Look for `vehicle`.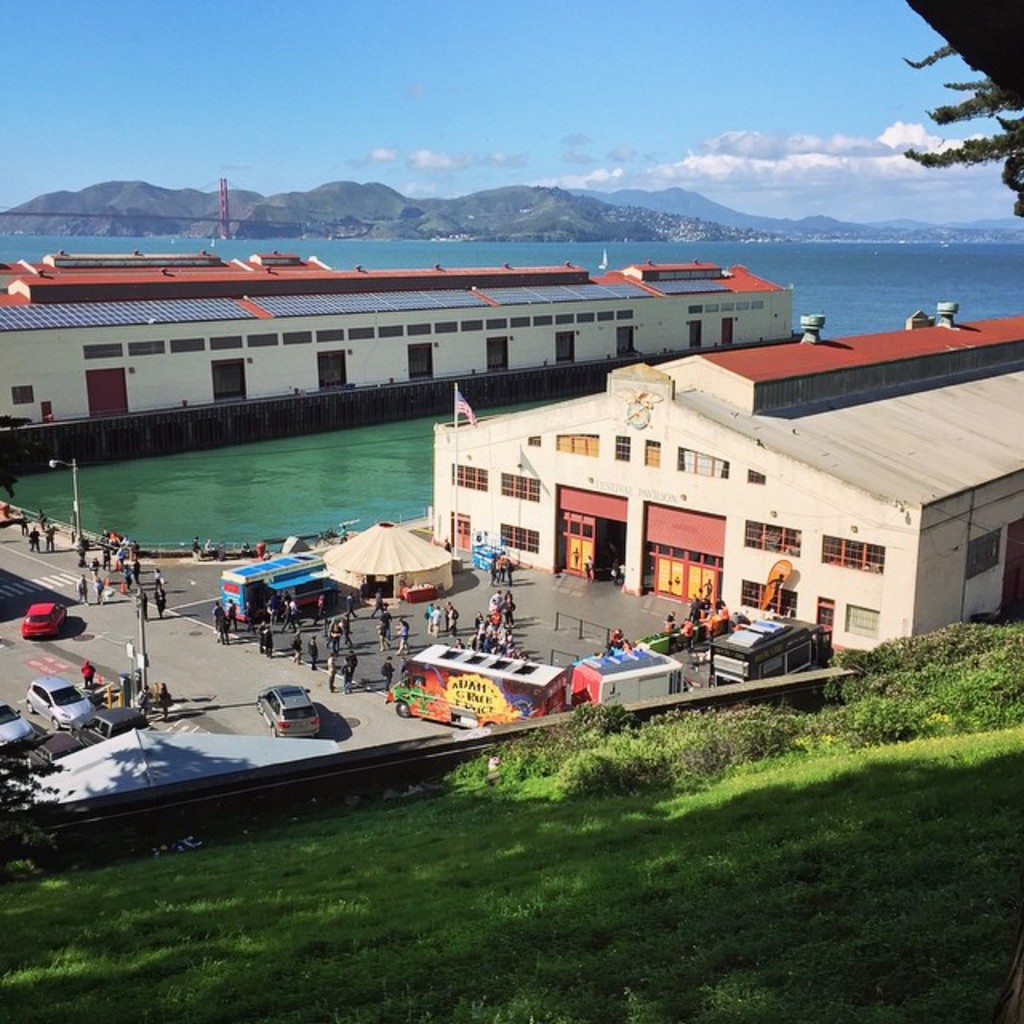
Found: BBox(251, 680, 317, 736).
